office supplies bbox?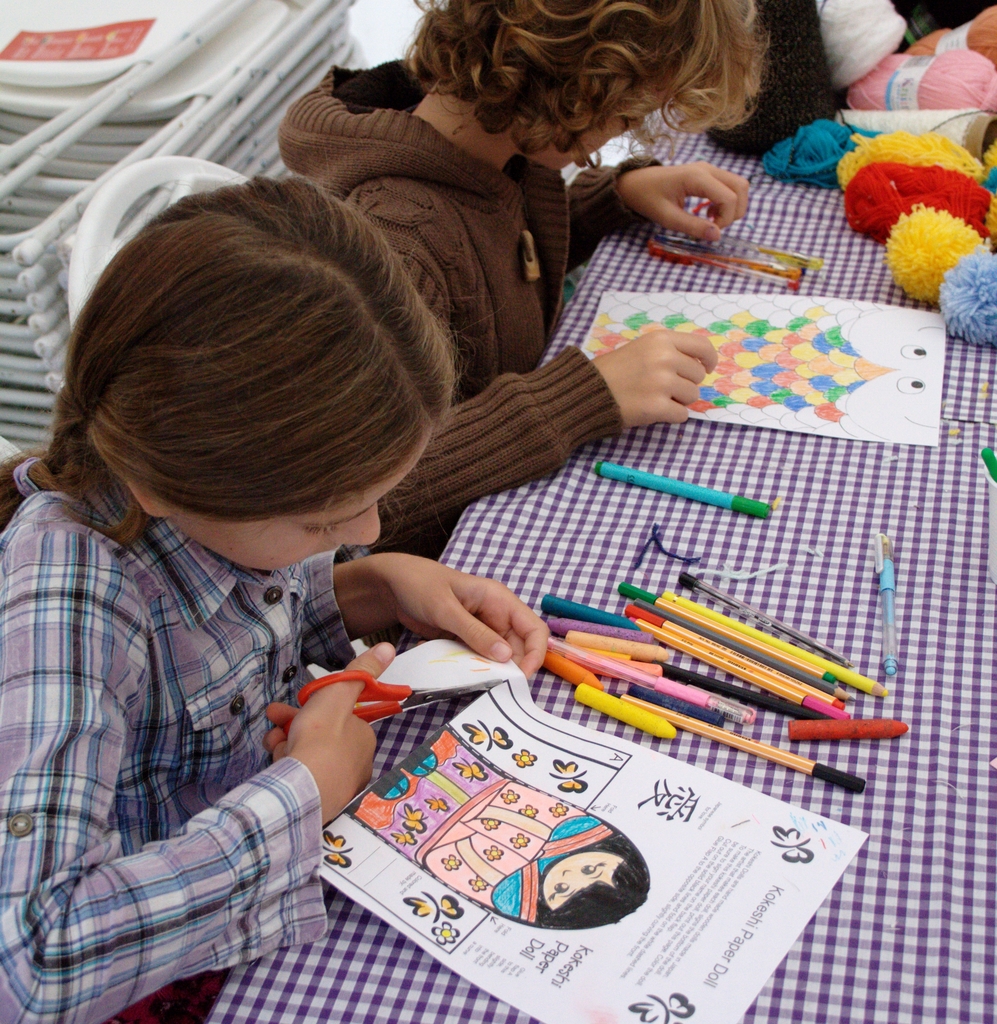
BBox(858, 524, 895, 676)
